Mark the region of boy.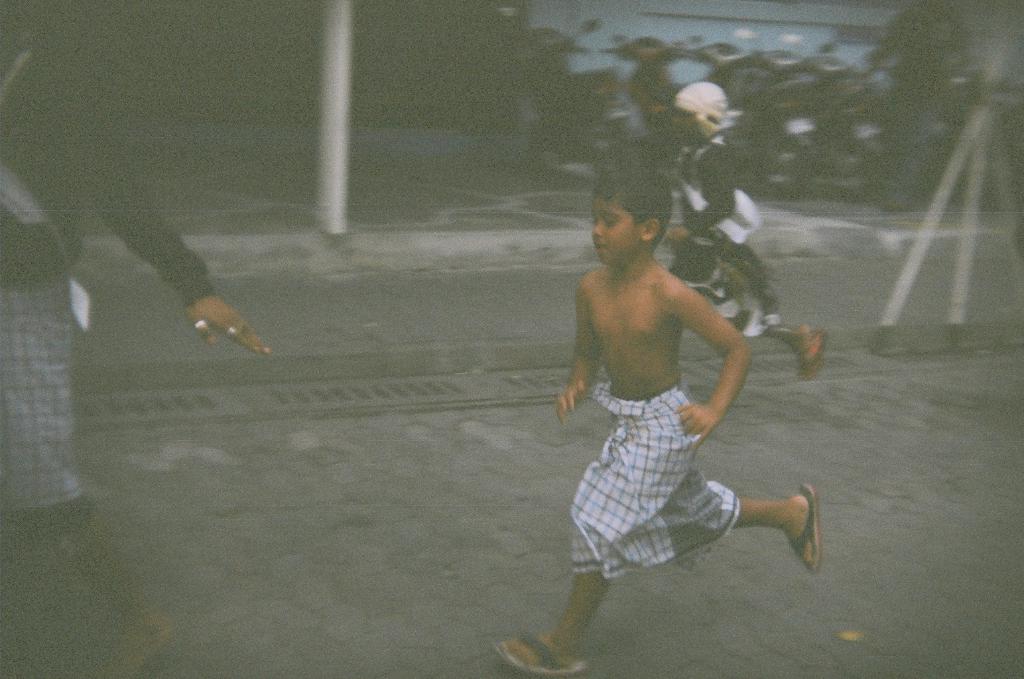
Region: locate(500, 162, 813, 672).
